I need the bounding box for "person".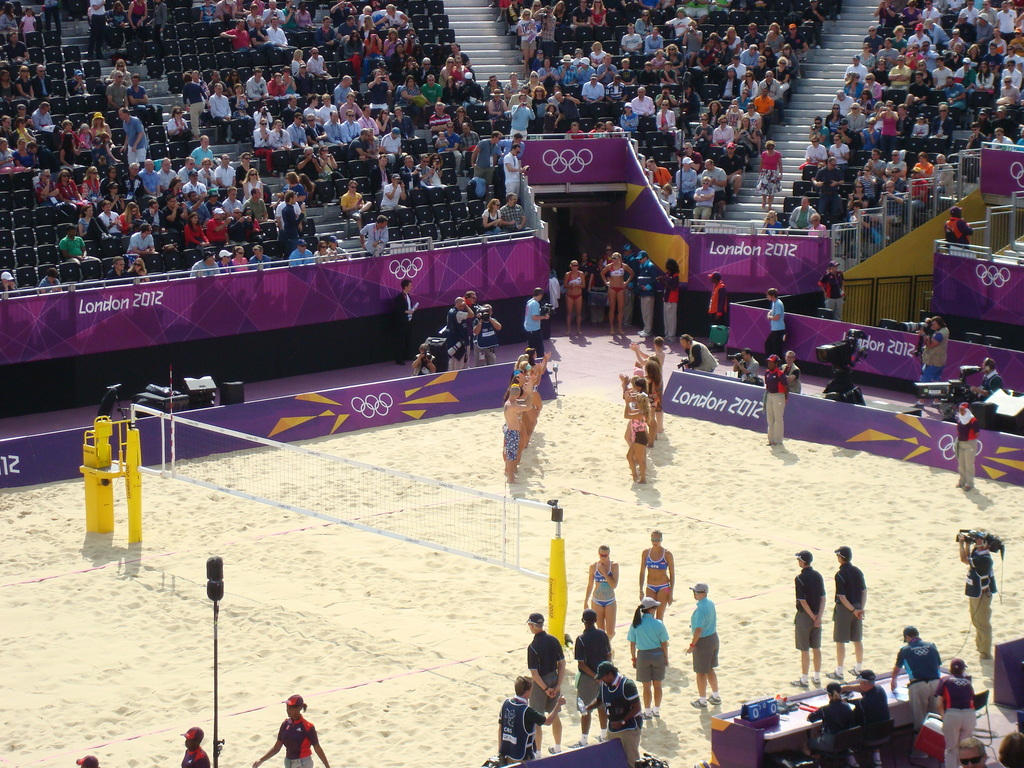
Here it is: (803, 0, 1023, 237).
